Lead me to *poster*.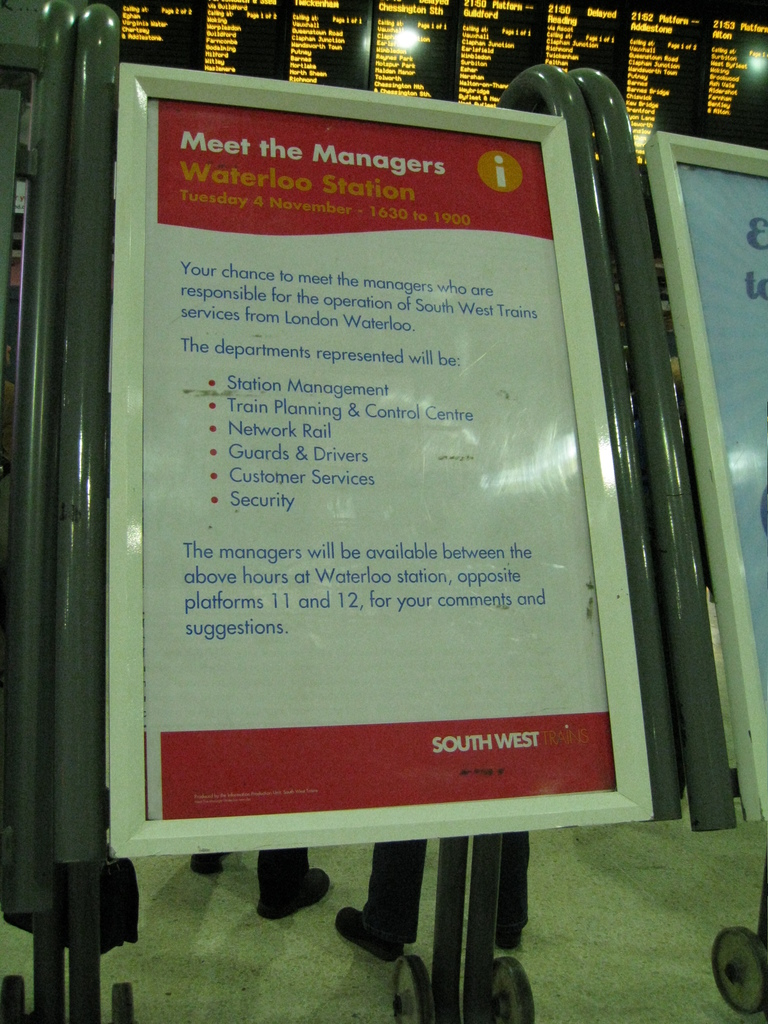
Lead to l=105, t=69, r=657, b=920.
